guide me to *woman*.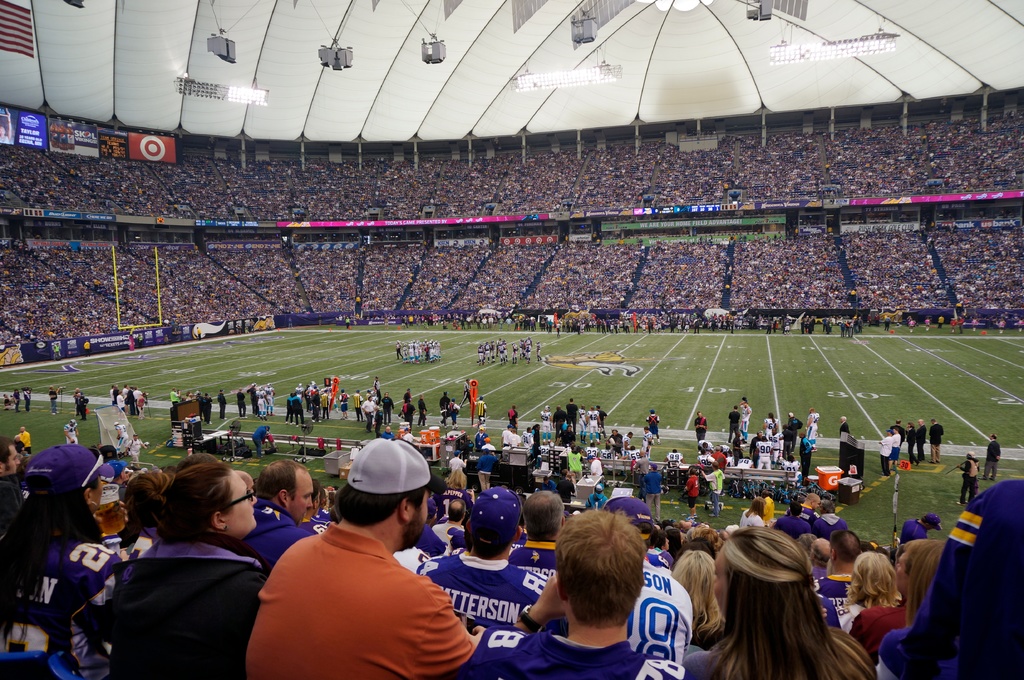
Guidance: <region>835, 550, 897, 633</region>.
